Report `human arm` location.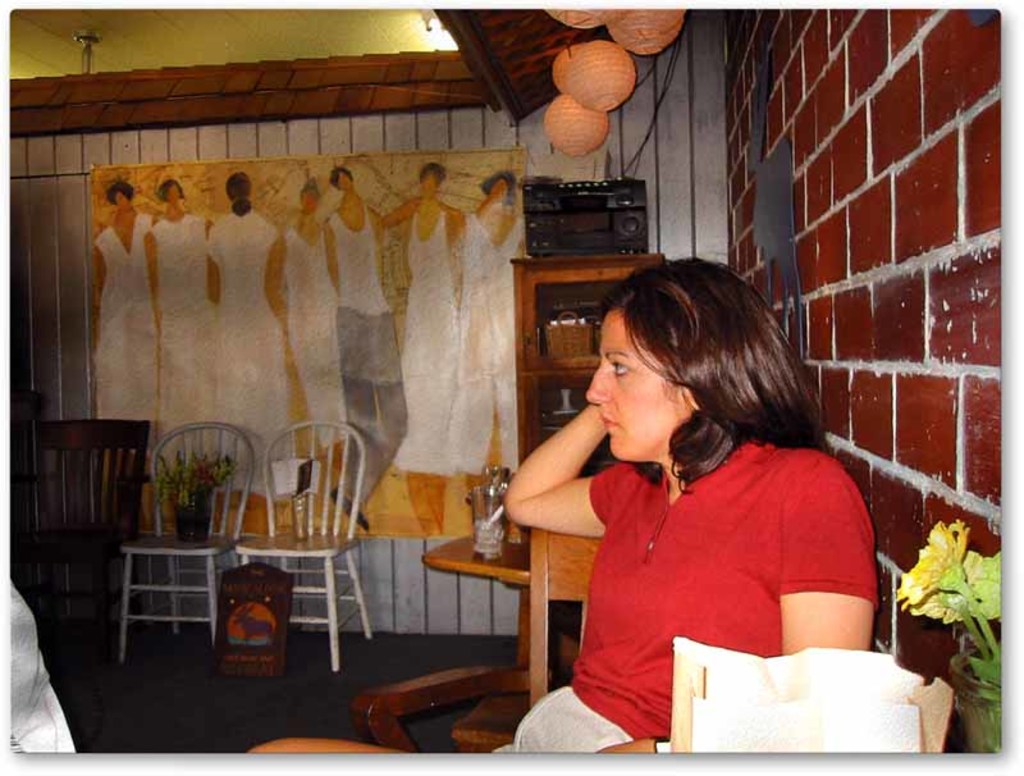
Report: l=268, t=220, r=292, b=303.
